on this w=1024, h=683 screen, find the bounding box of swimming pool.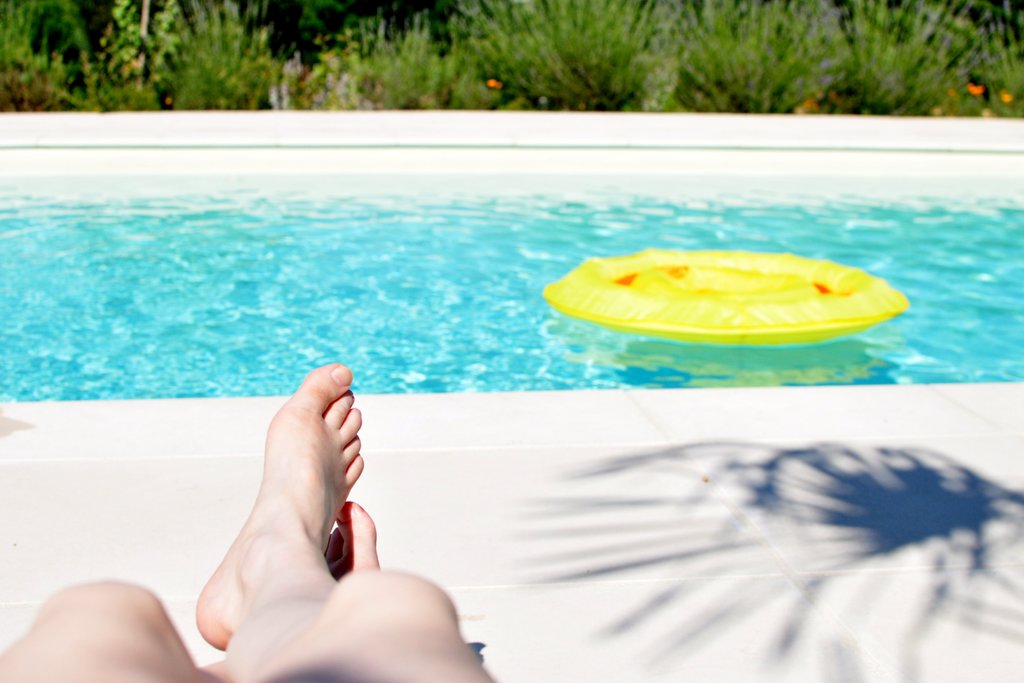
Bounding box: x1=0, y1=174, x2=1023, y2=402.
